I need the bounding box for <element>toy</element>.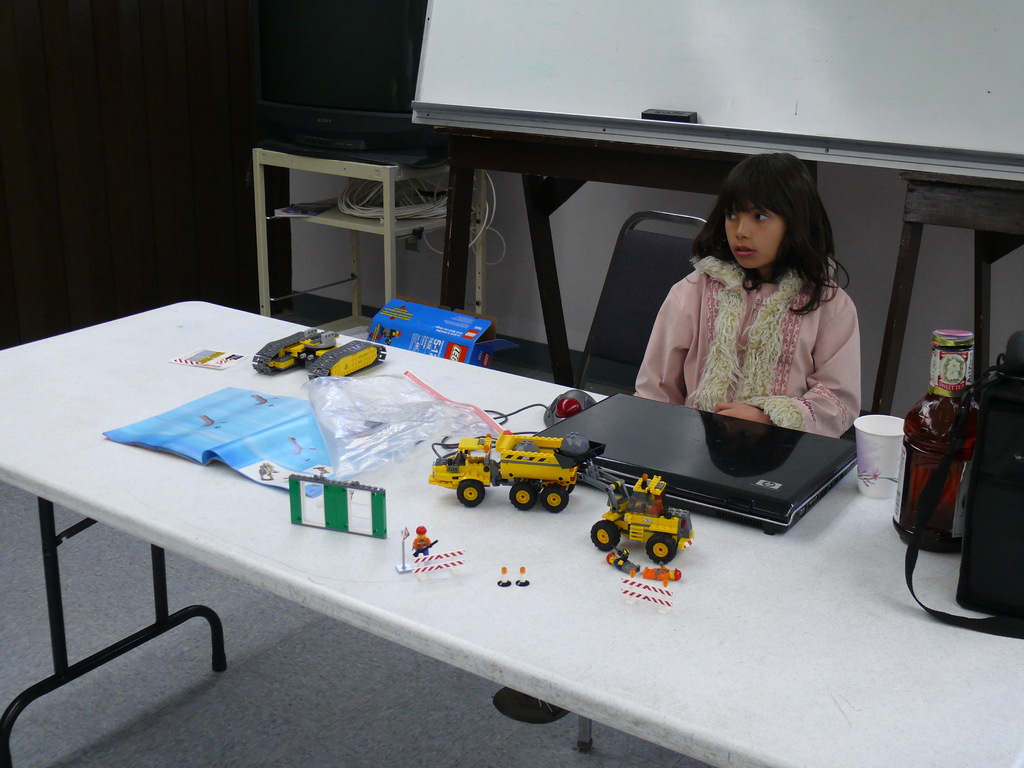
Here it is: select_region(252, 322, 390, 383).
